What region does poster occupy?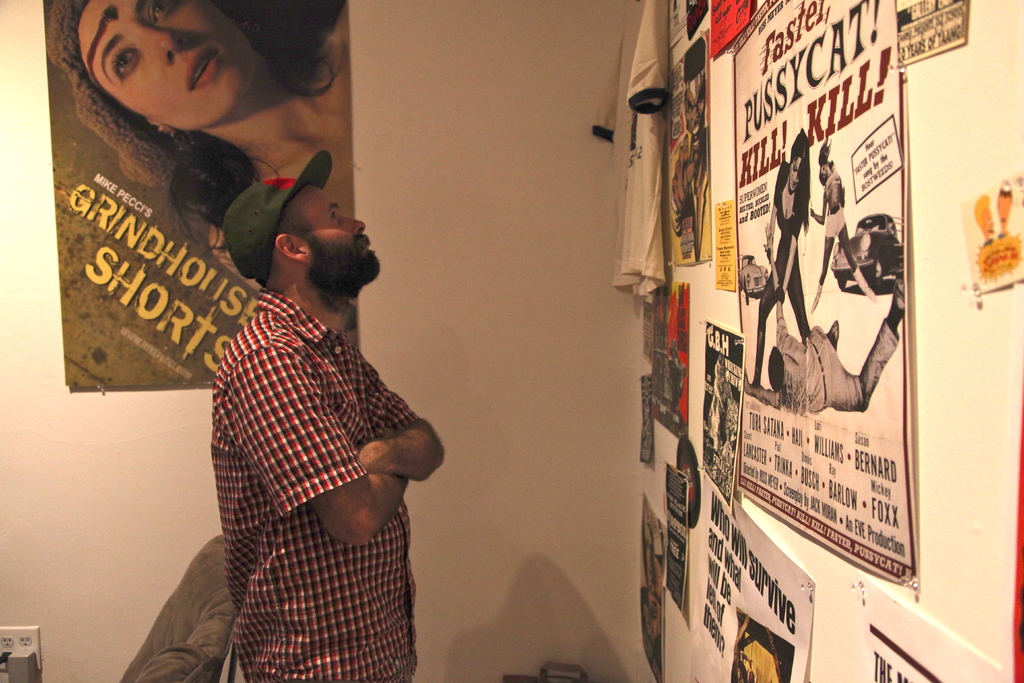
l=896, t=0, r=968, b=72.
